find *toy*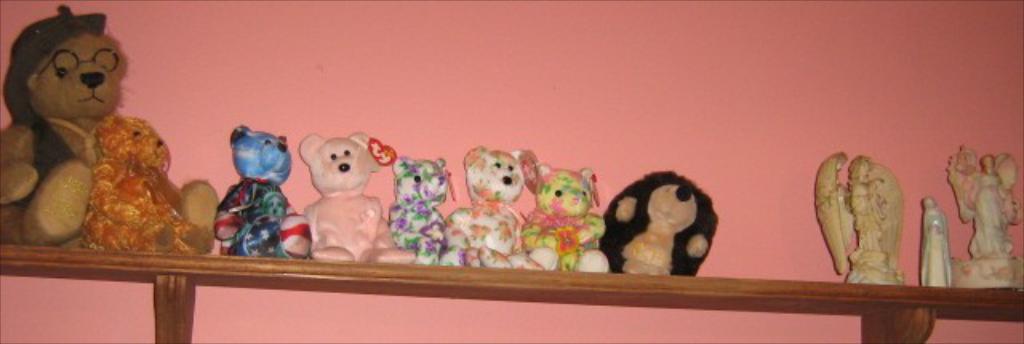
detection(446, 149, 547, 266)
